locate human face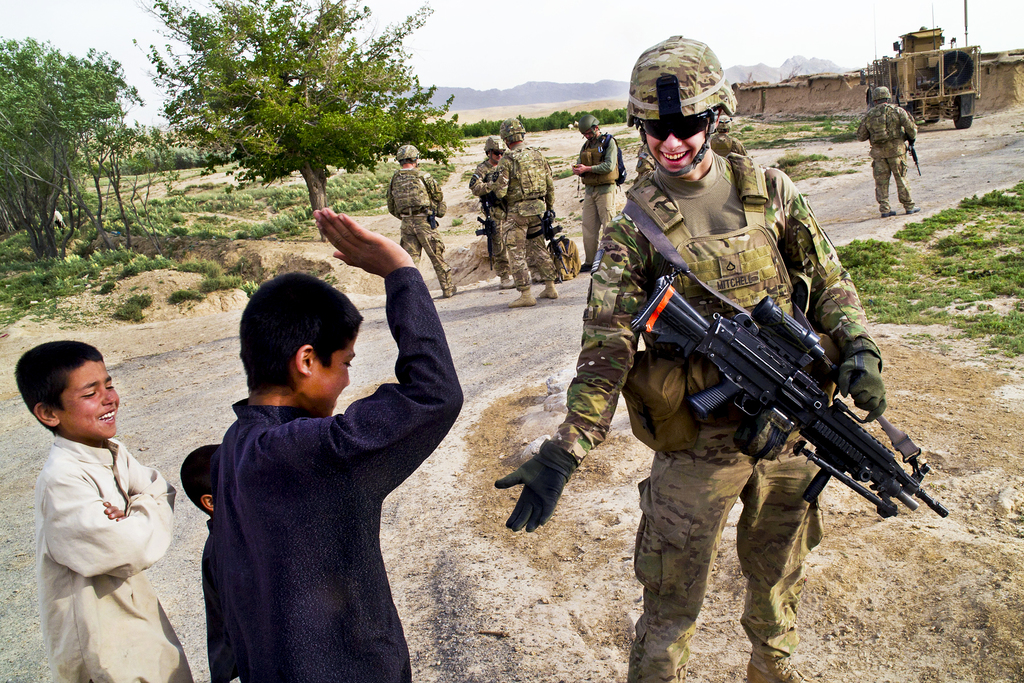
(left=60, top=357, right=120, bottom=444)
